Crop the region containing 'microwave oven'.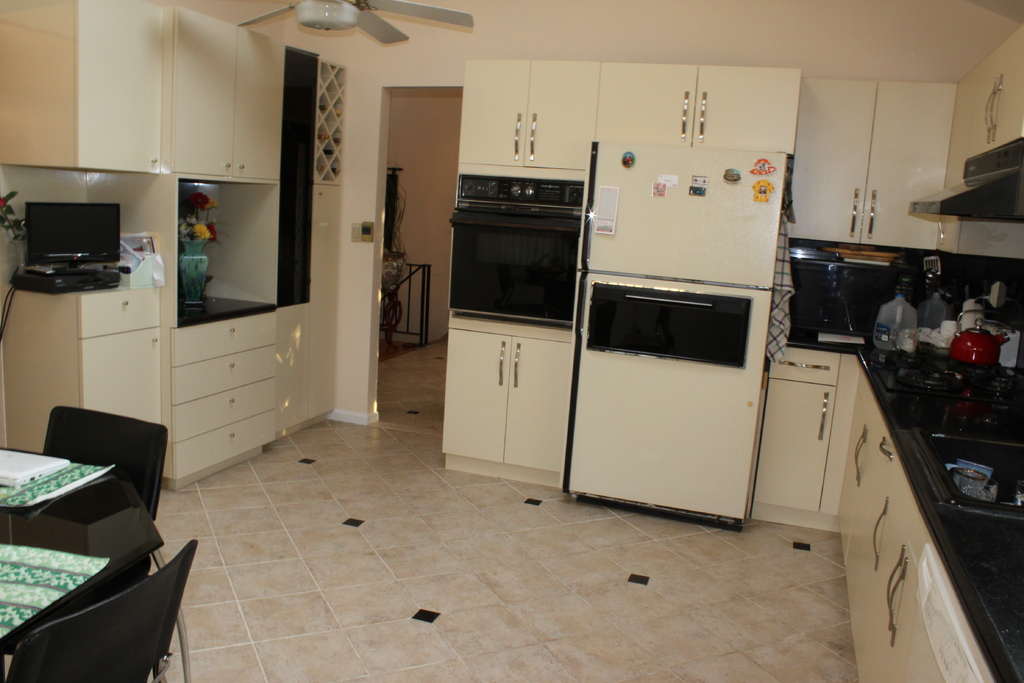
Crop region: (431, 165, 589, 369).
